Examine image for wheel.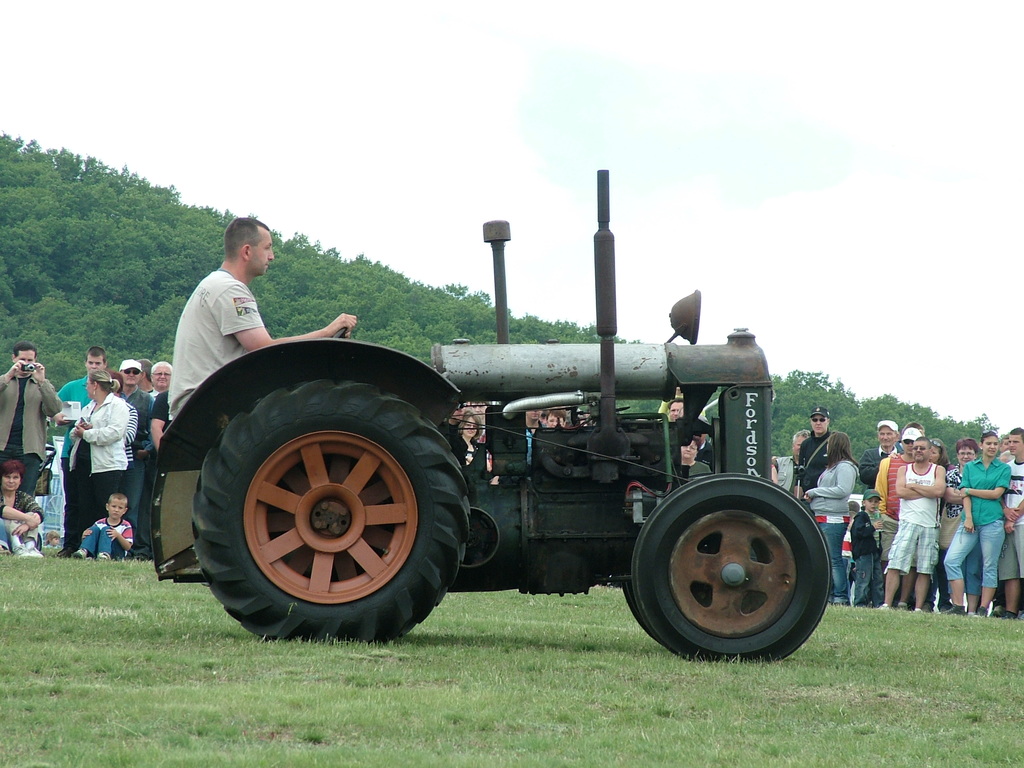
Examination result: {"left": 195, "top": 374, "right": 469, "bottom": 645}.
